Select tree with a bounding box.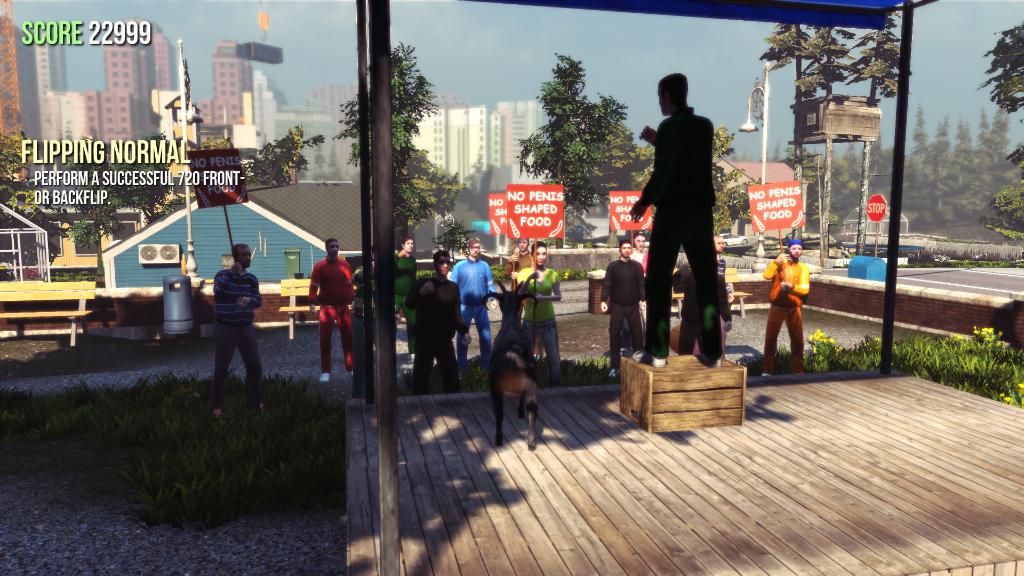
<box>569,110,769,246</box>.
